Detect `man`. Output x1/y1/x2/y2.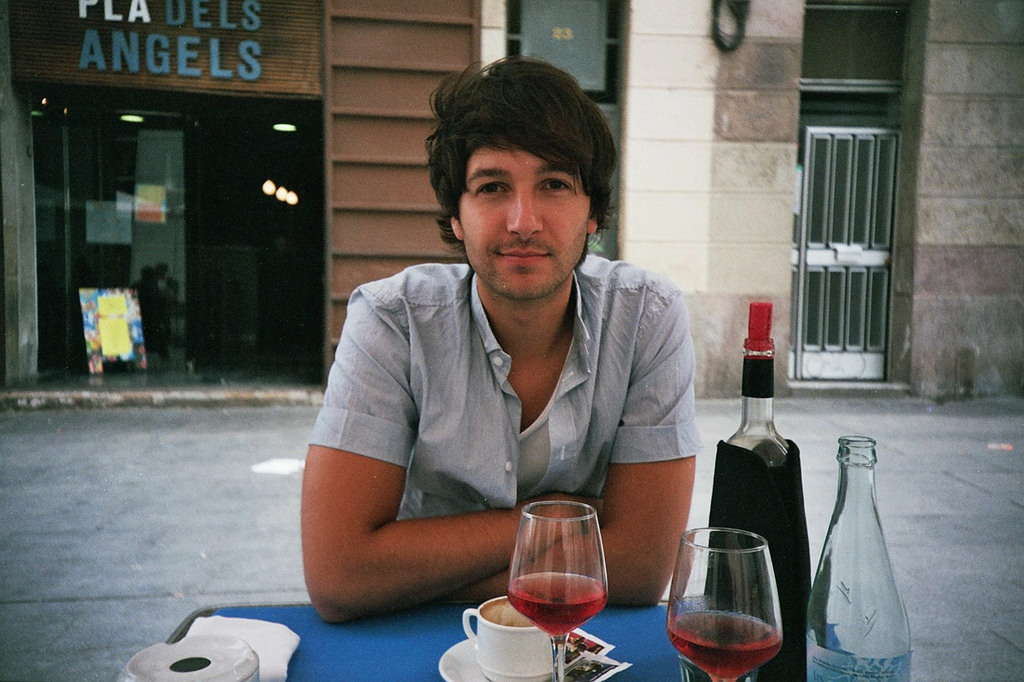
326/66/716/570.
